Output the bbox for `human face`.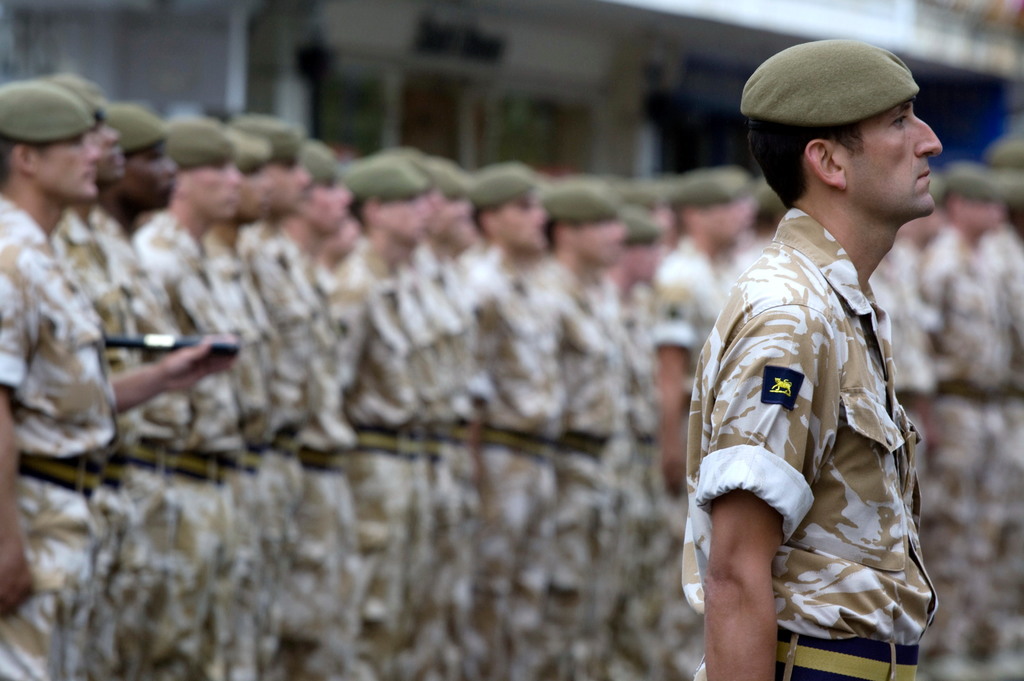
Rect(847, 96, 943, 218).
